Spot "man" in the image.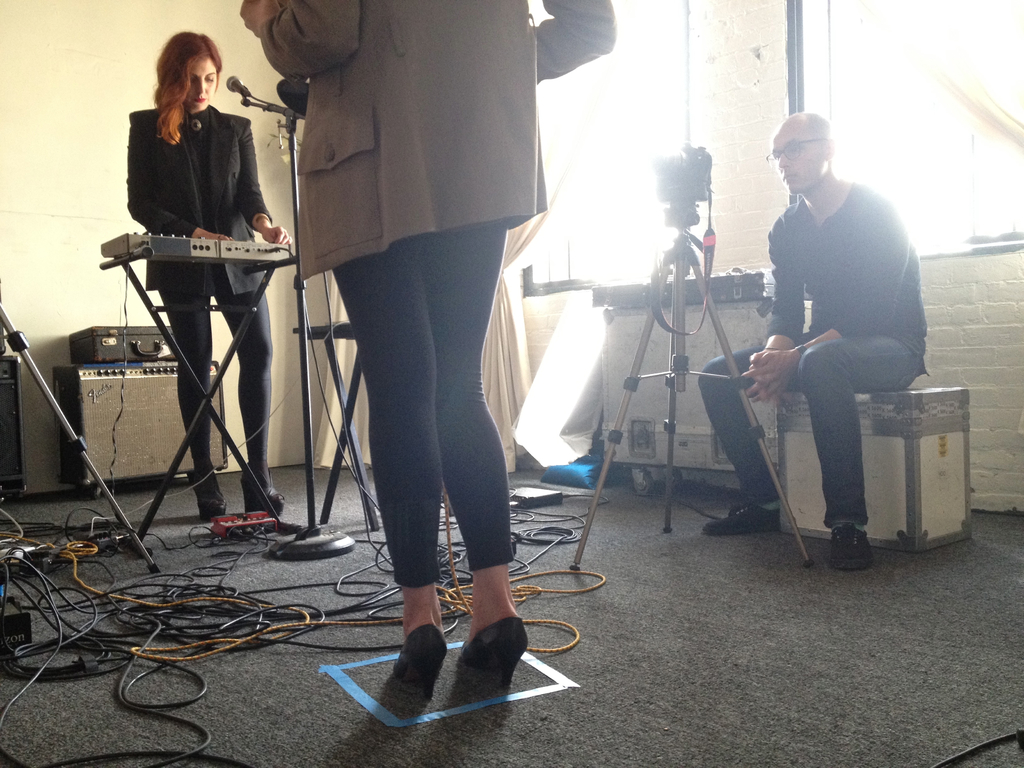
"man" found at rect(733, 113, 941, 570).
